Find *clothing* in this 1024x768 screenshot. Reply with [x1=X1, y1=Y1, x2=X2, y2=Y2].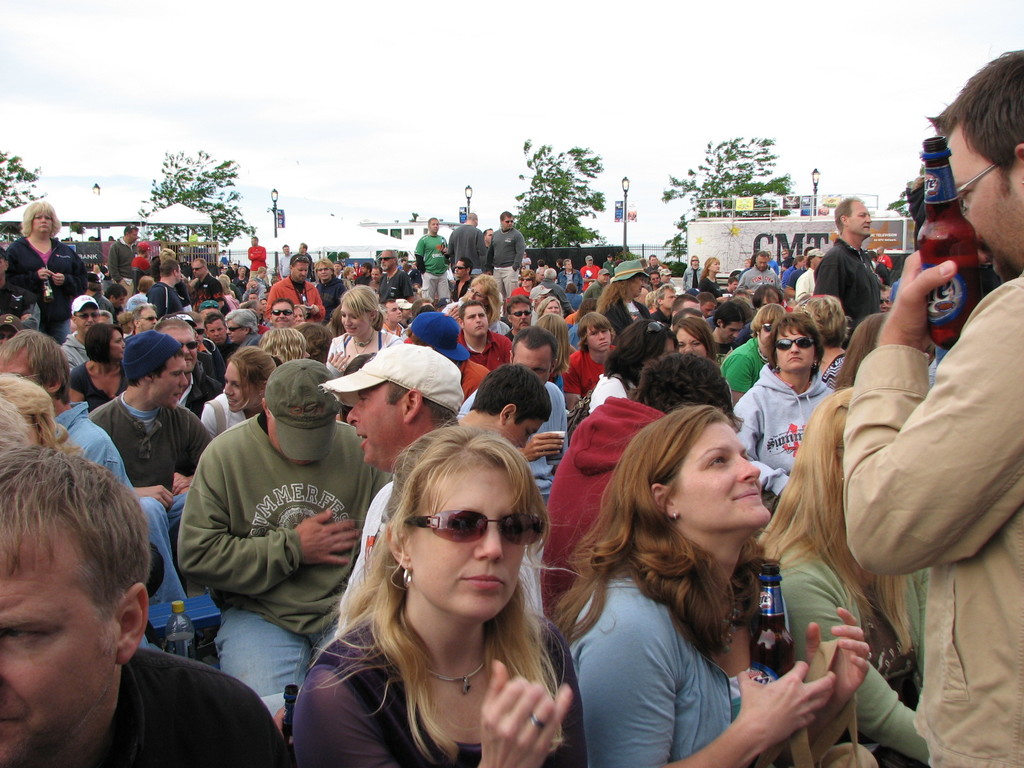
[x1=460, y1=335, x2=509, y2=368].
